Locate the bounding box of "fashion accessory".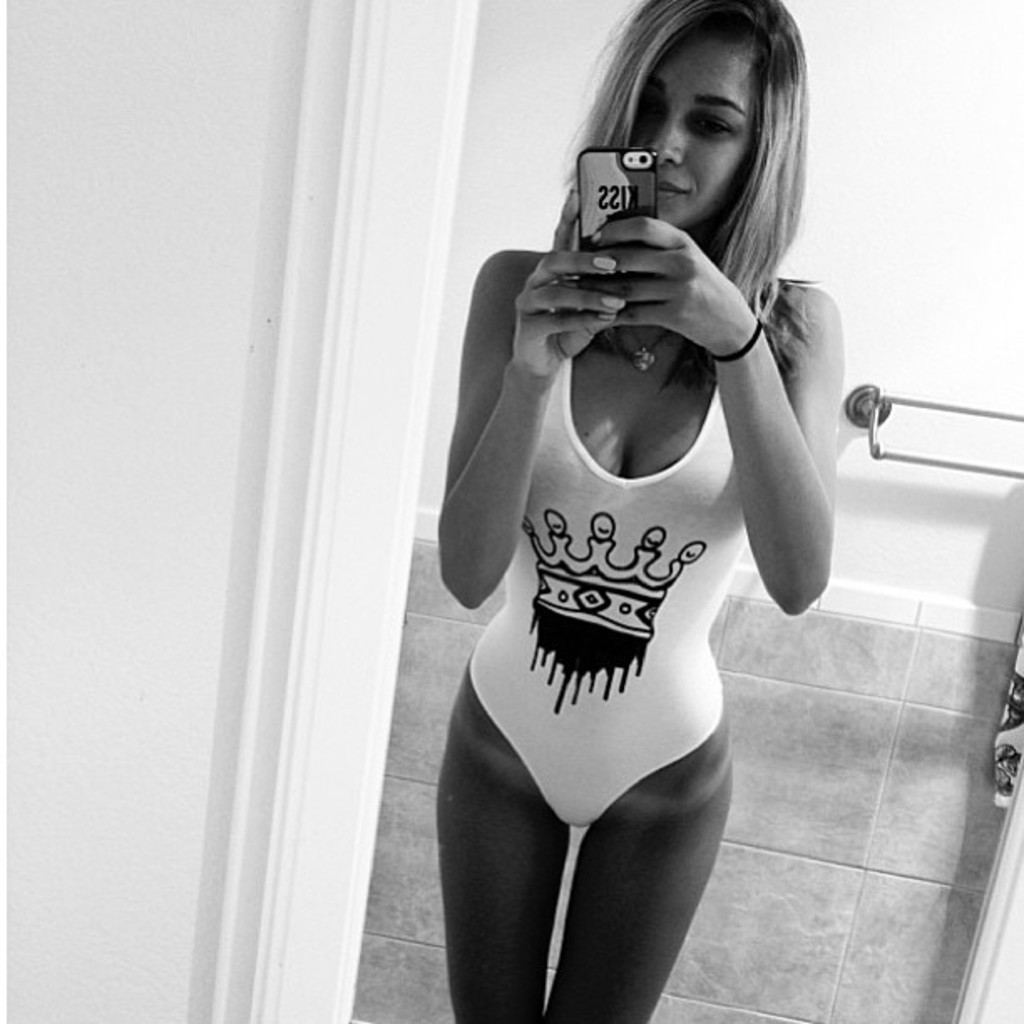
Bounding box: detection(706, 311, 768, 361).
